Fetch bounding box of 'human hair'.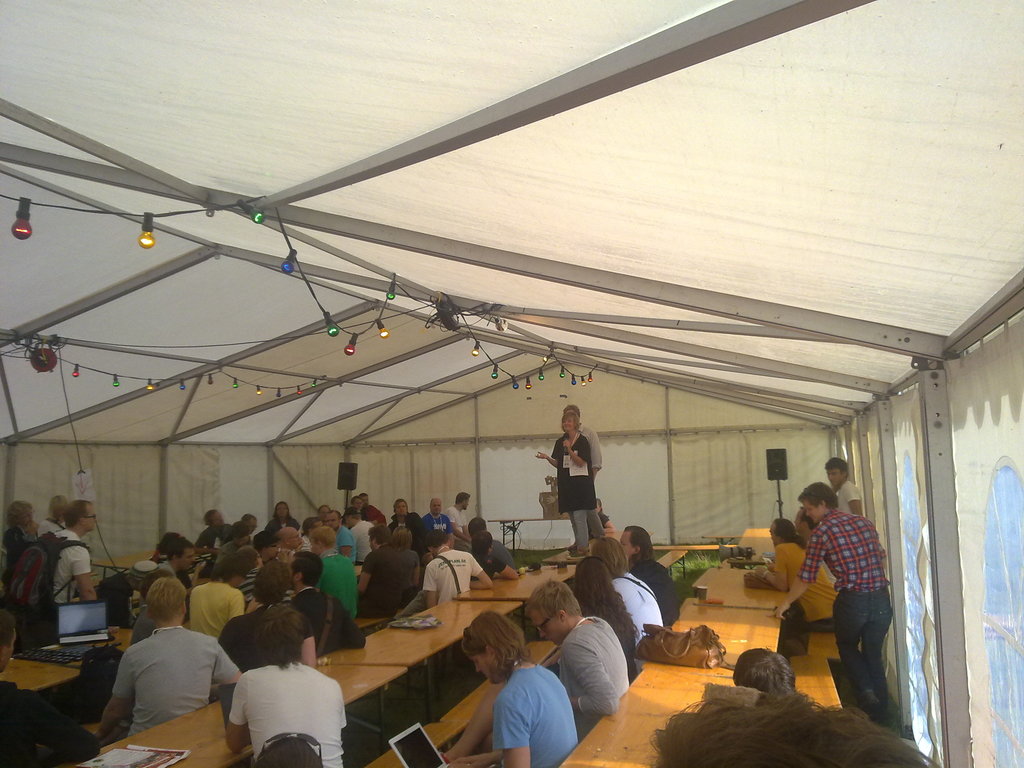
Bbox: (519,584,581,614).
